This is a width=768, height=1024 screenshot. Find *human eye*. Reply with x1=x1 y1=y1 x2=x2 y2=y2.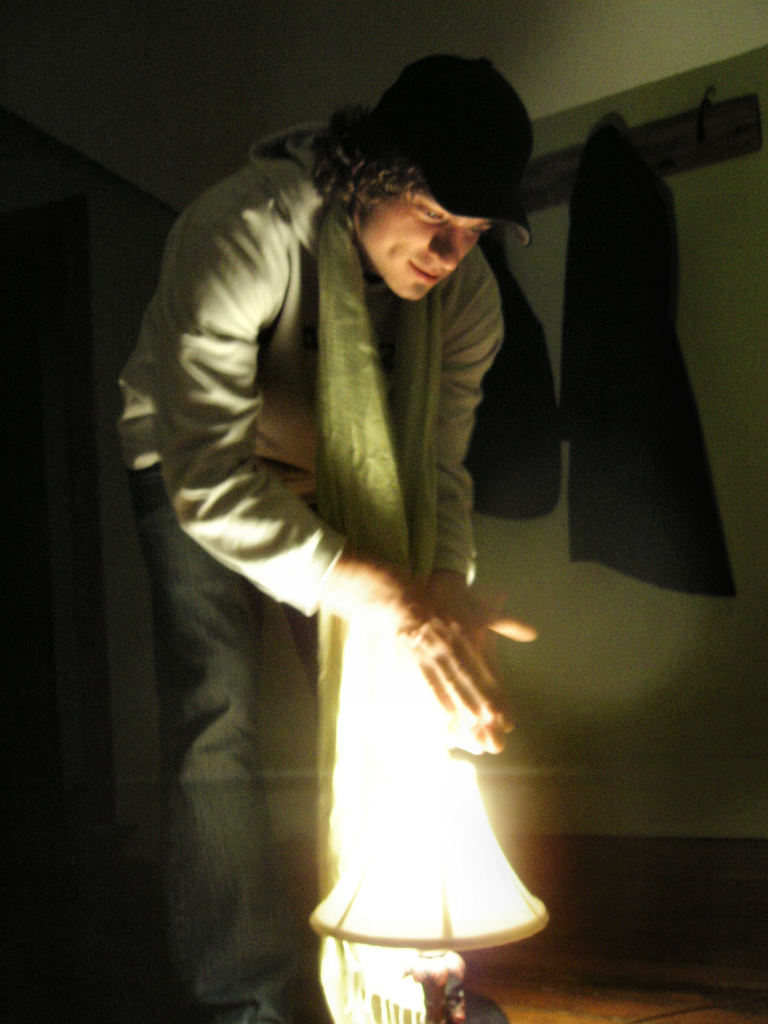
x1=406 y1=196 x2=445 y2=227.
